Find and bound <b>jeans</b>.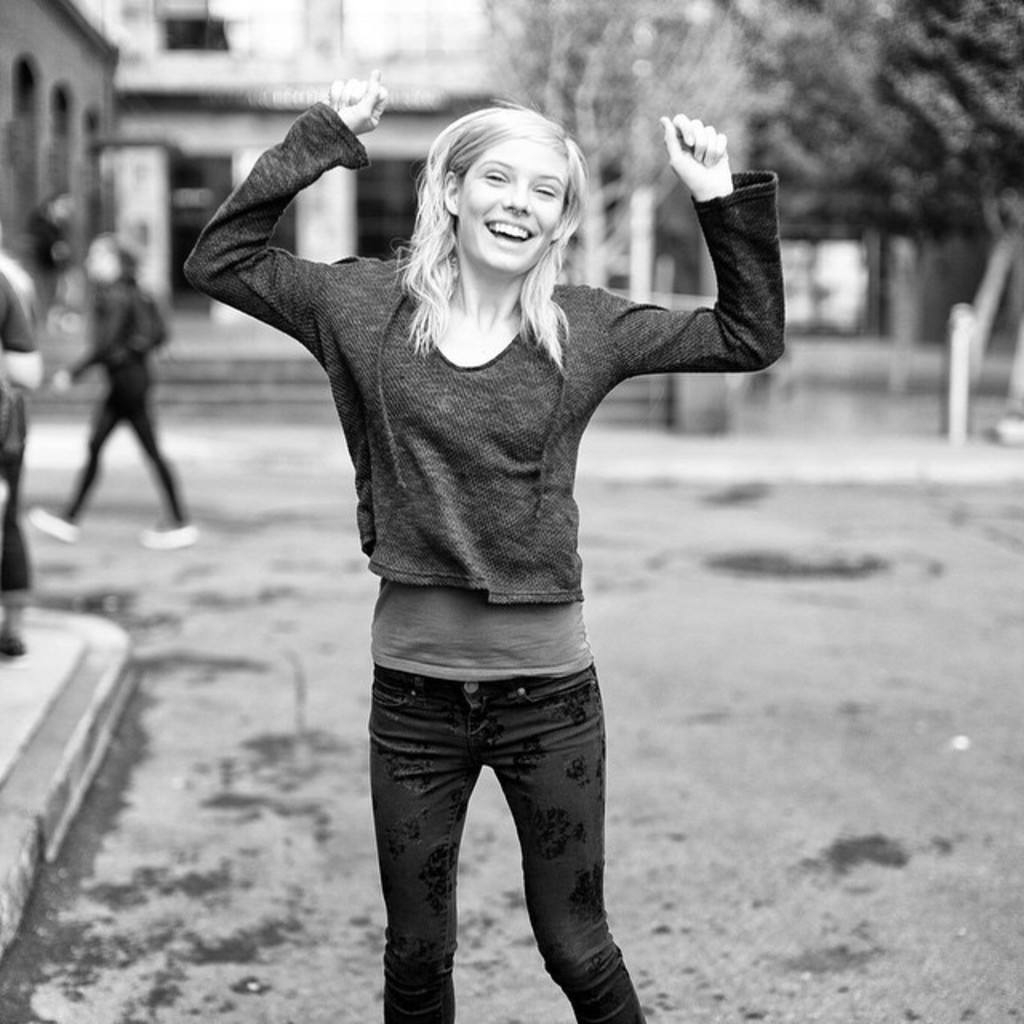
Bound: BBox(370, 680, 659, 1022).
